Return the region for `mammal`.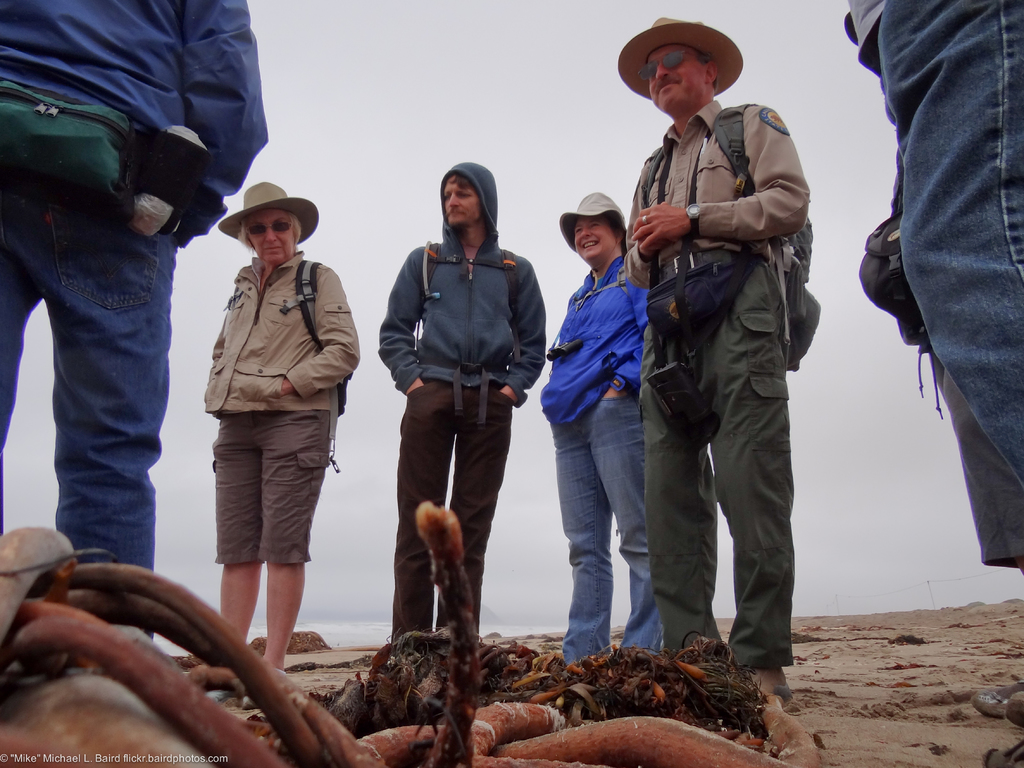
(842, 0, 1023, 767).
